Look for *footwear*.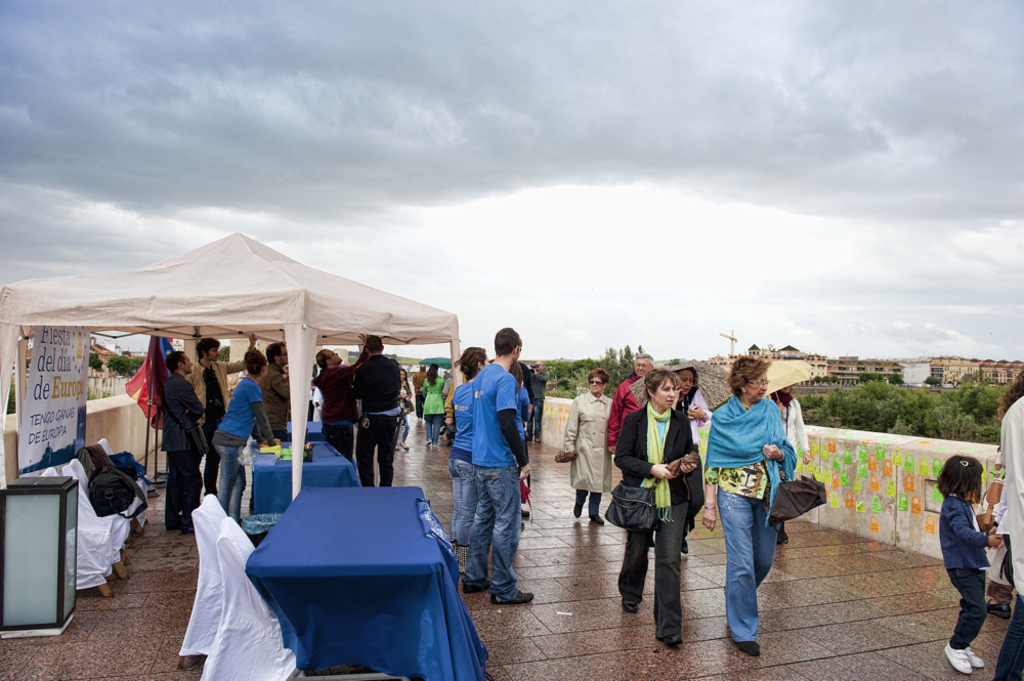
Found: 623, 597, 636, 614.
